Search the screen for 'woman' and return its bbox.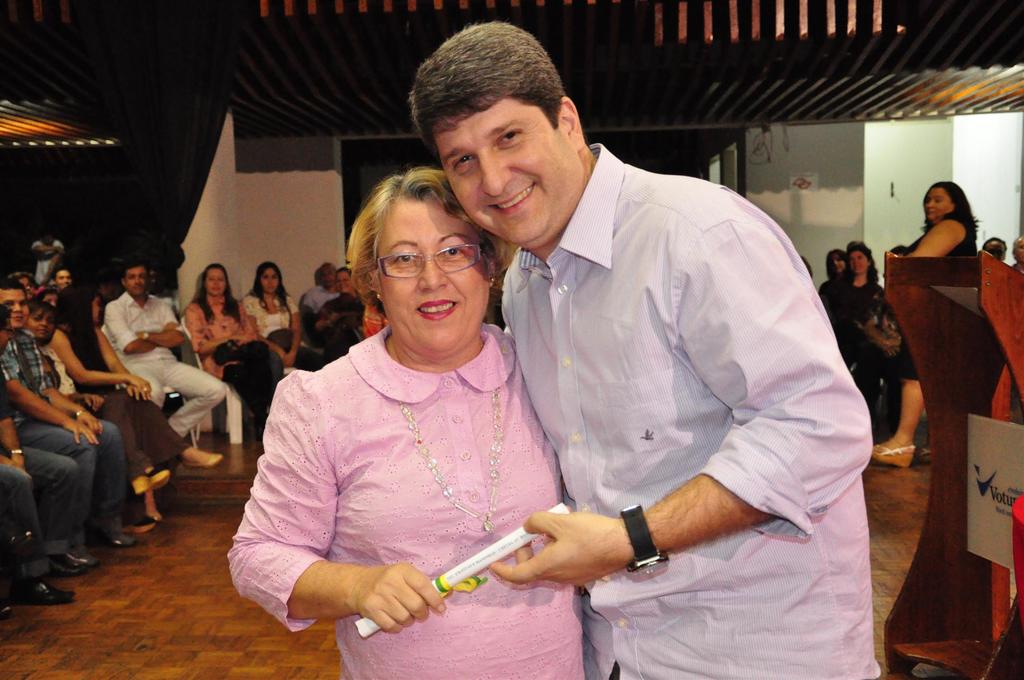
Found: detection(188, 263, 273, 430).
